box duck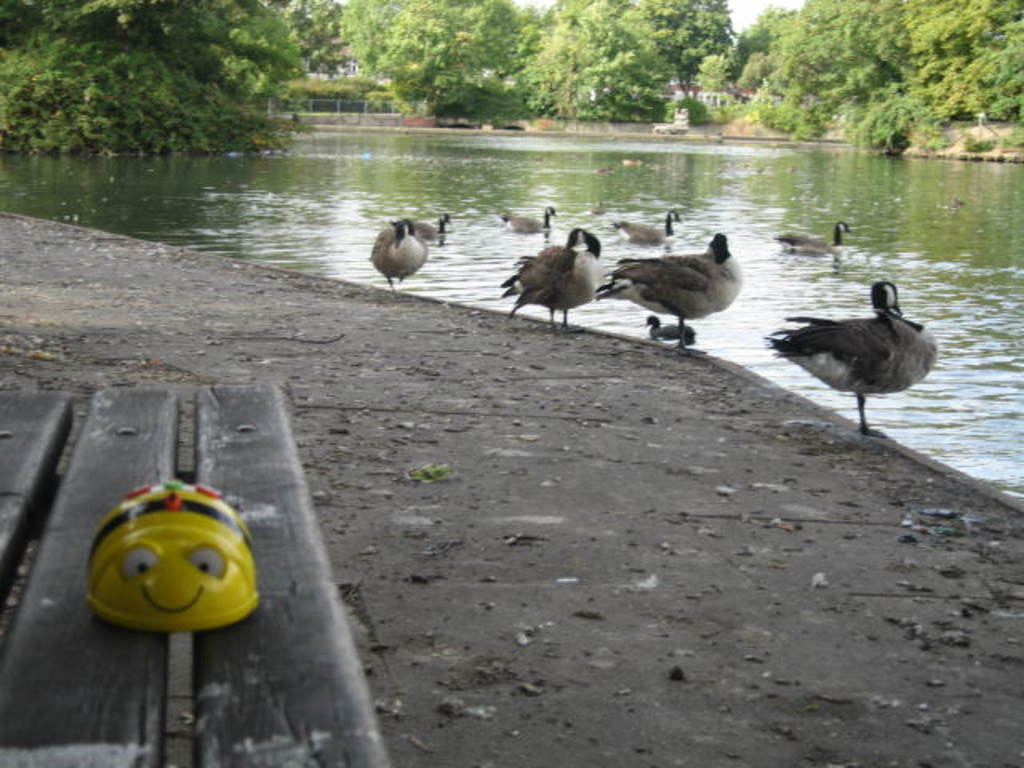
bbox=[778, 218, 856, 258]
